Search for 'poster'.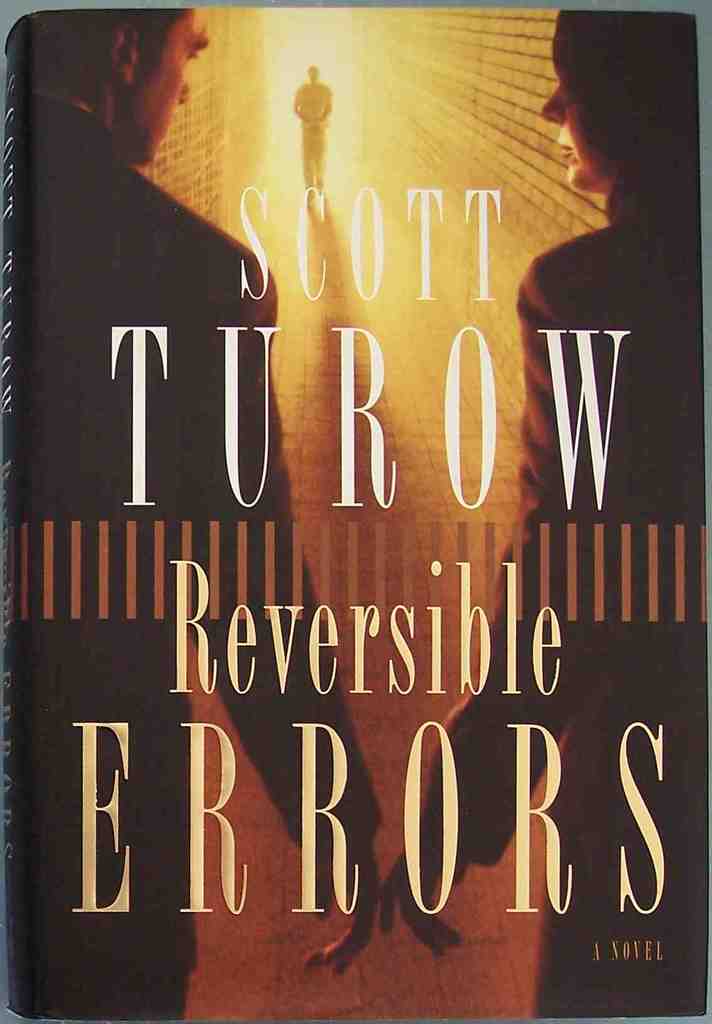
Found at [0, 1, 711, 1018].
